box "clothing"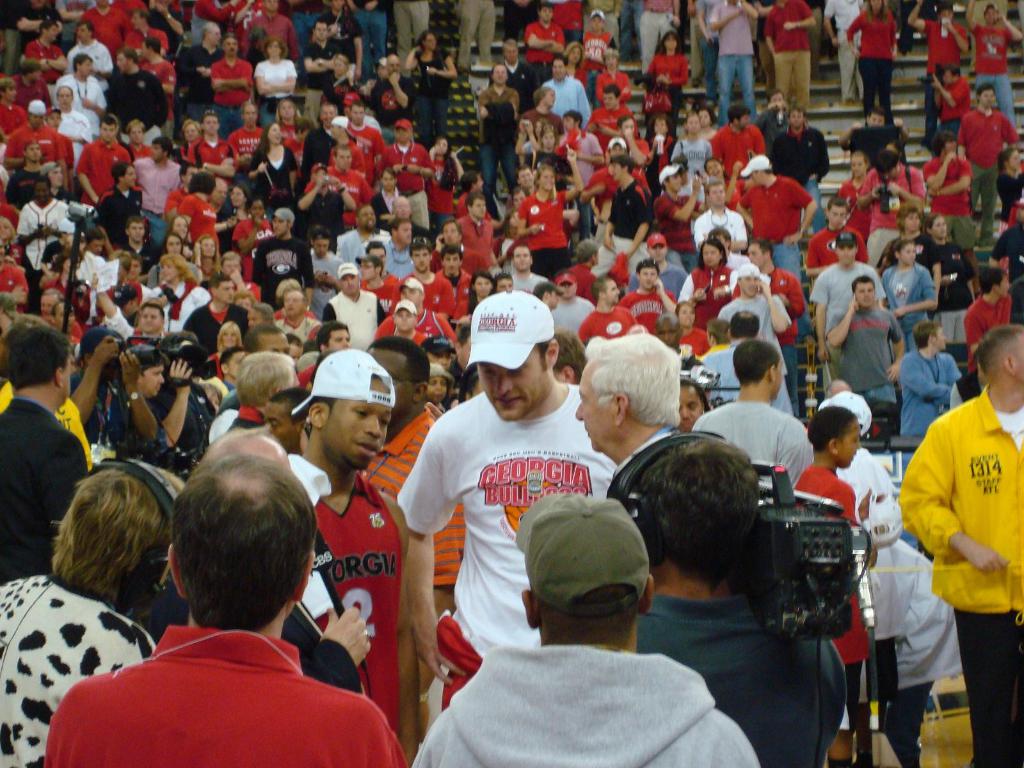
l=762, t=107, r=787, b=132
